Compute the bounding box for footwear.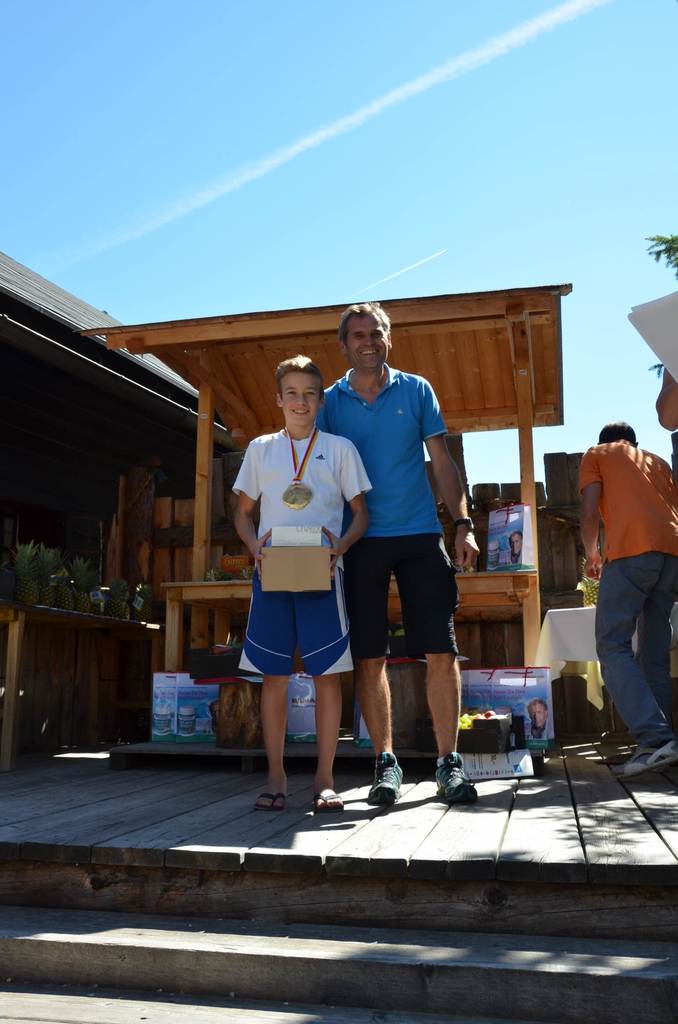
437 757 475 803.
